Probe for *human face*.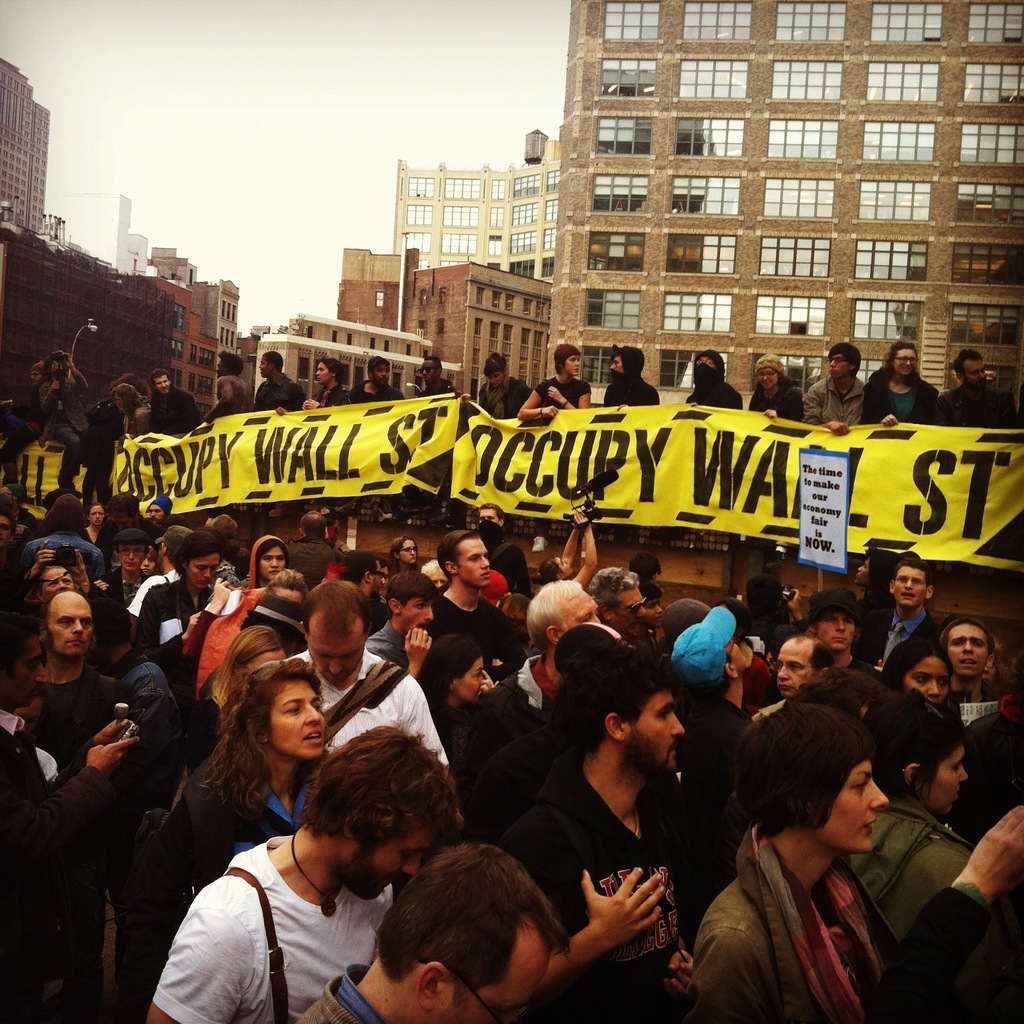
Probe result: region(456, 657, 486, 704).
